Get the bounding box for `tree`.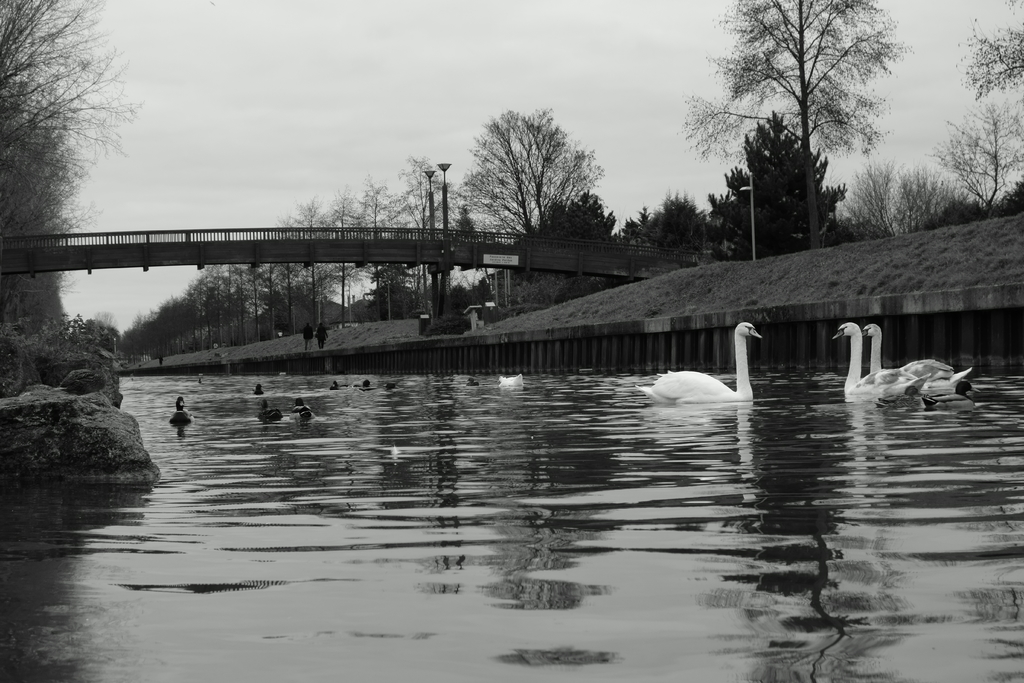
678,0,913,257.
